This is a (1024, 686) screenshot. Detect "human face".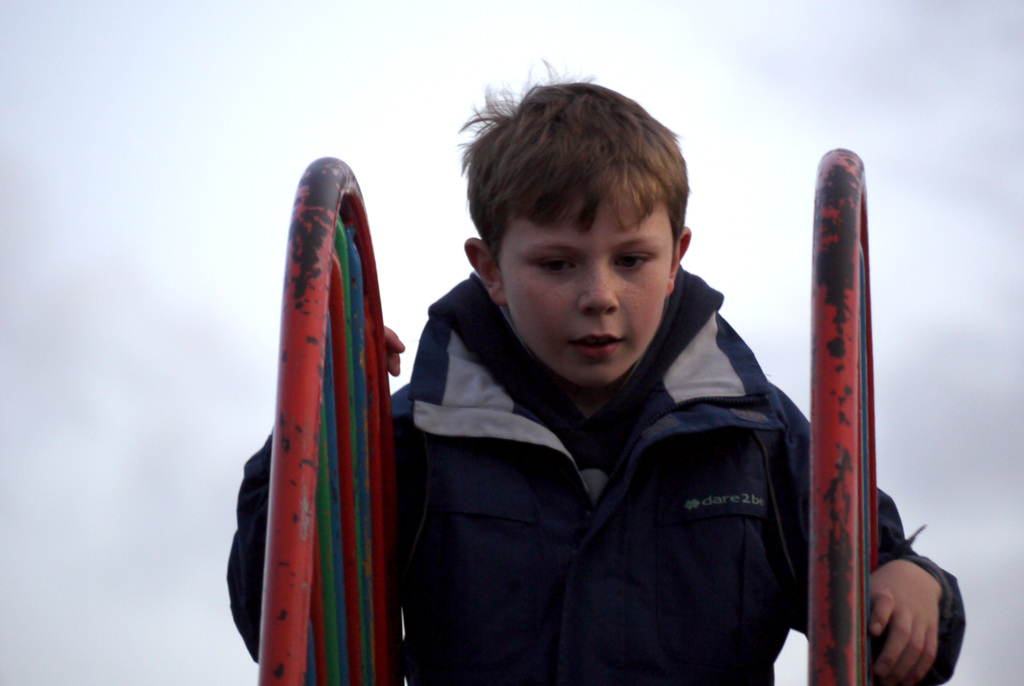
crop(502, 208, 673, 384).
